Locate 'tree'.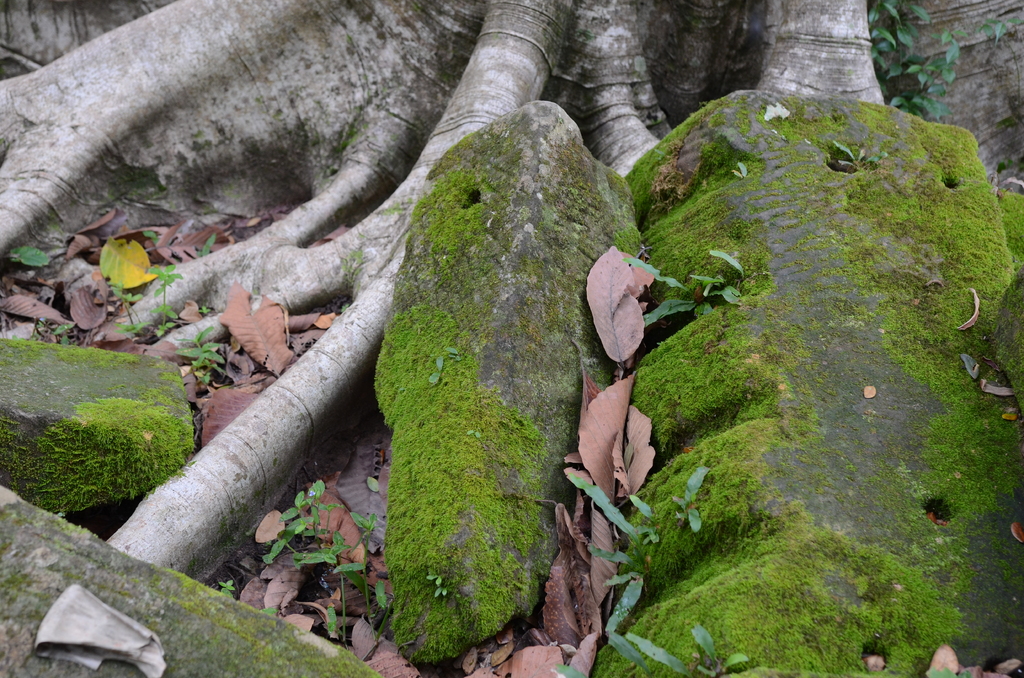
Bounding box: (0, 0, 1023, 675).
